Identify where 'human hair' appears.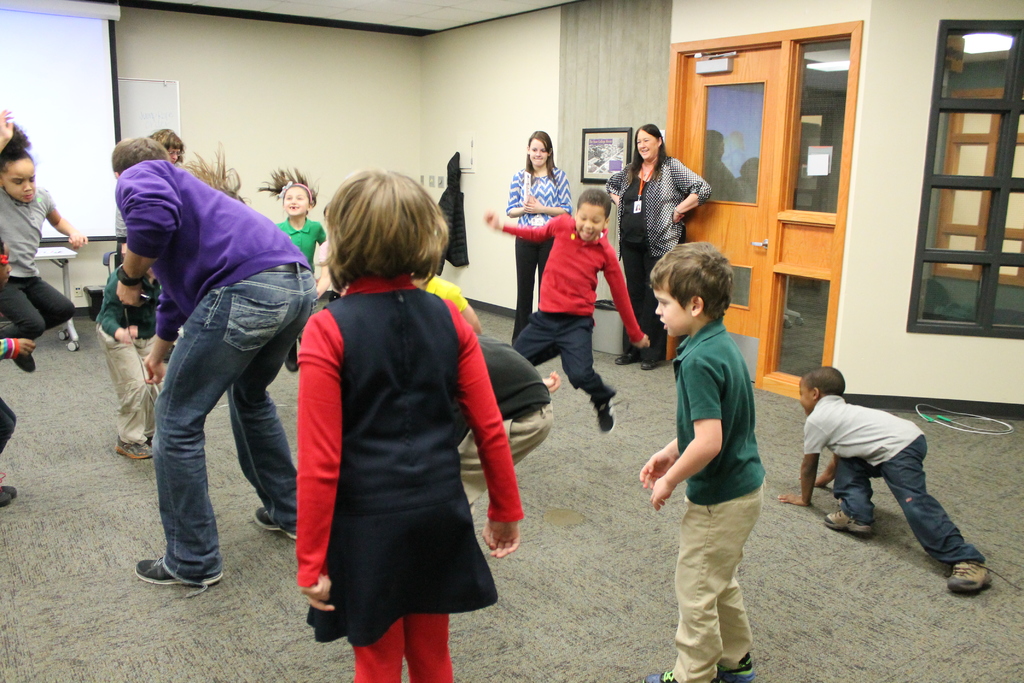
Appears at bbox=[659, 237, 740, 332].
